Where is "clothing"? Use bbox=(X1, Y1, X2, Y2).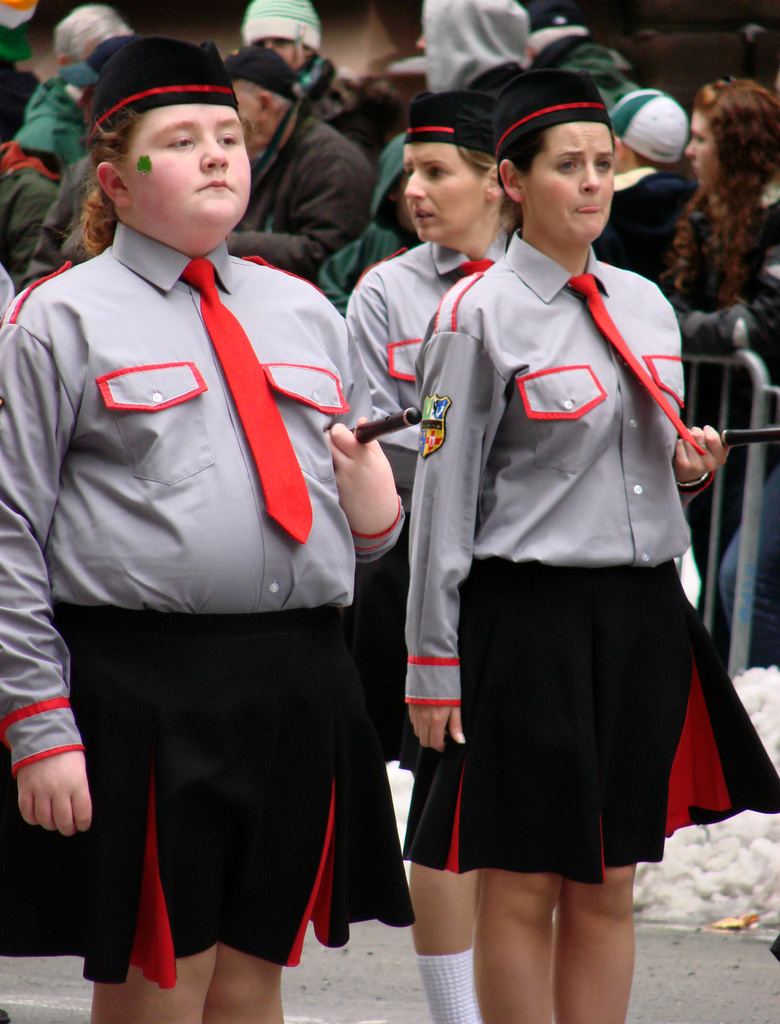
bbox=(673, 173, 779, 662).
